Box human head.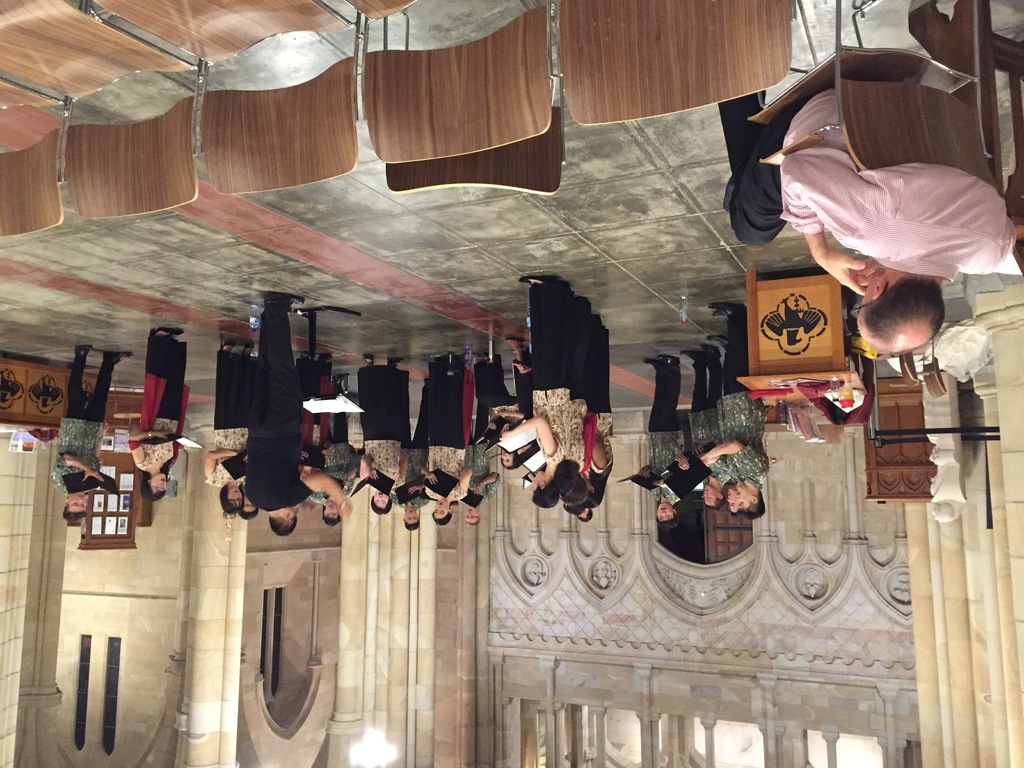
530:474:562:506.
